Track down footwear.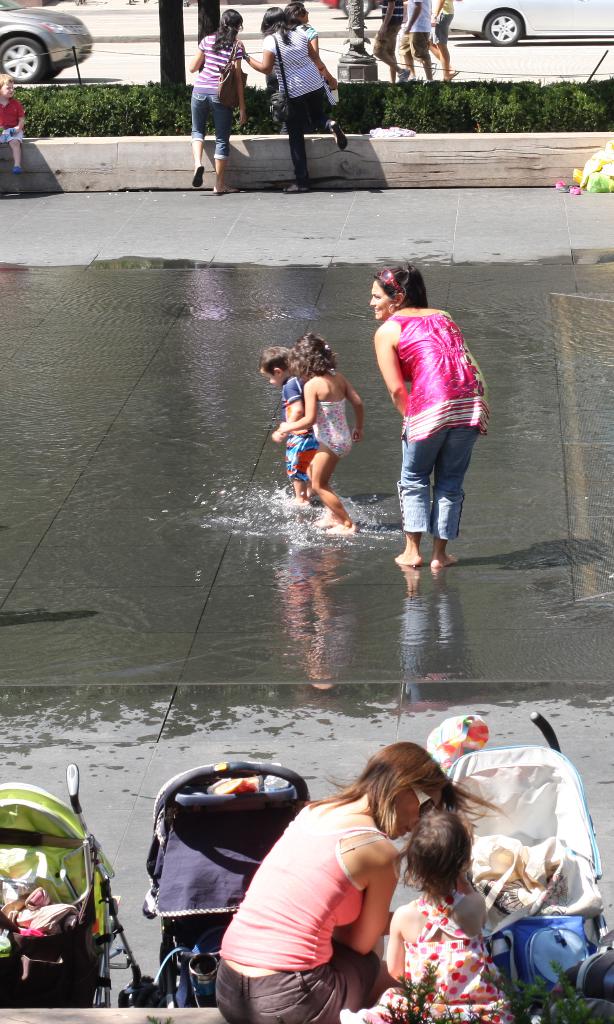
Tracked to region(328, 120, 351, 152).
